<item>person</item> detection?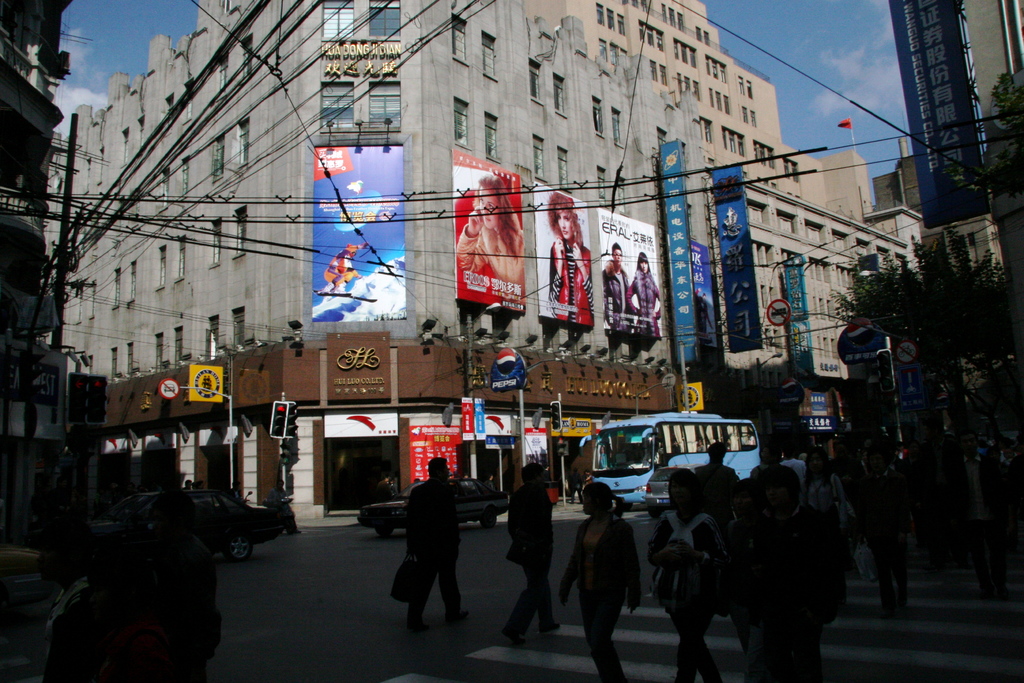
397:452:473:641
